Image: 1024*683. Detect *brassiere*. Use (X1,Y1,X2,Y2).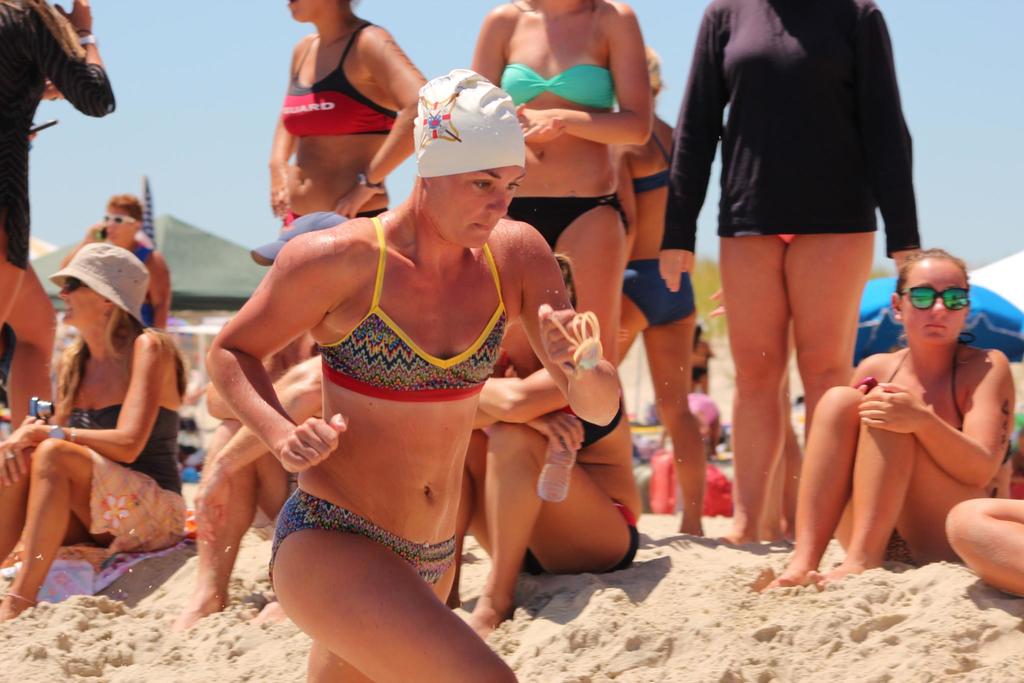
(634,133,671,194).
